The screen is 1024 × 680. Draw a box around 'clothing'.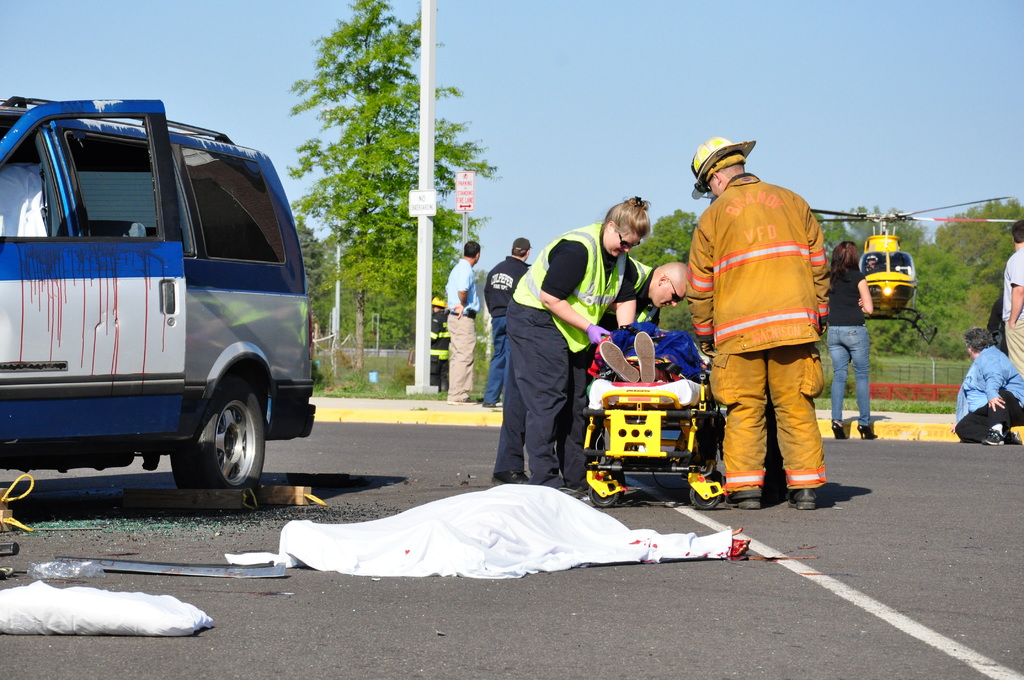
486, 257, 525, 403.
